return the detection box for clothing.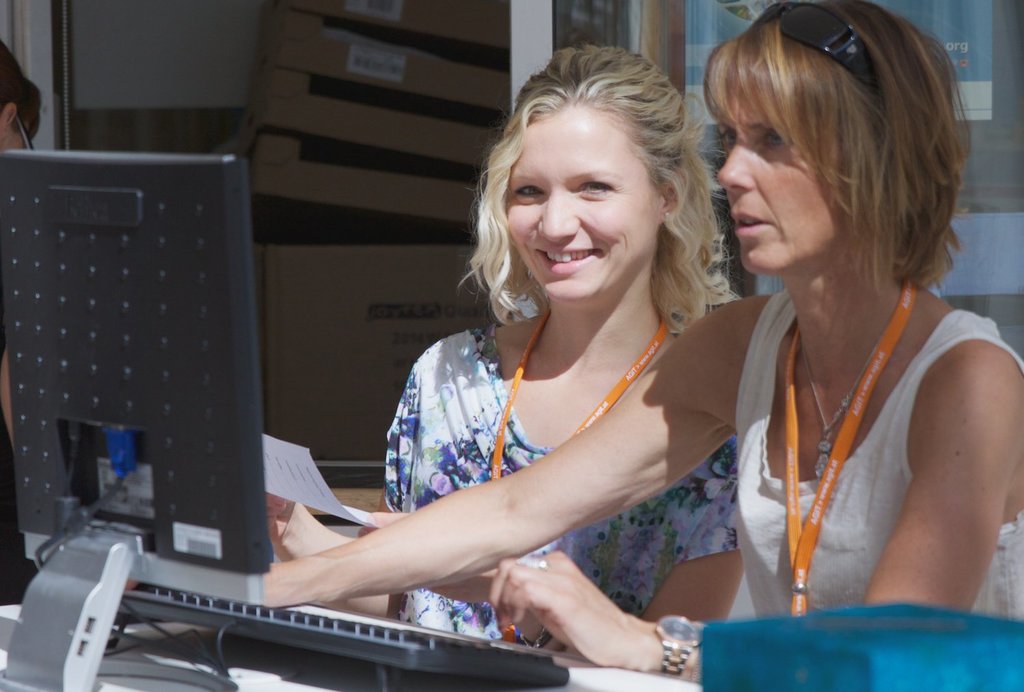
(x1=715, y1=240, x2=1001, y2=631).
